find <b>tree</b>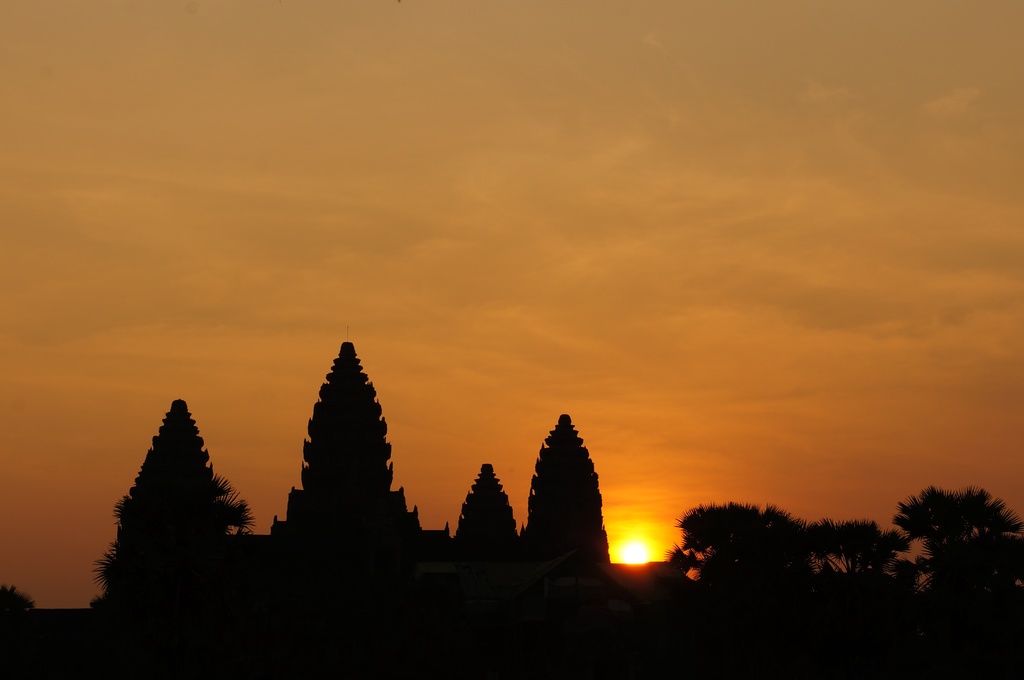
(left=431, top=441, right=490, bottom=644)
